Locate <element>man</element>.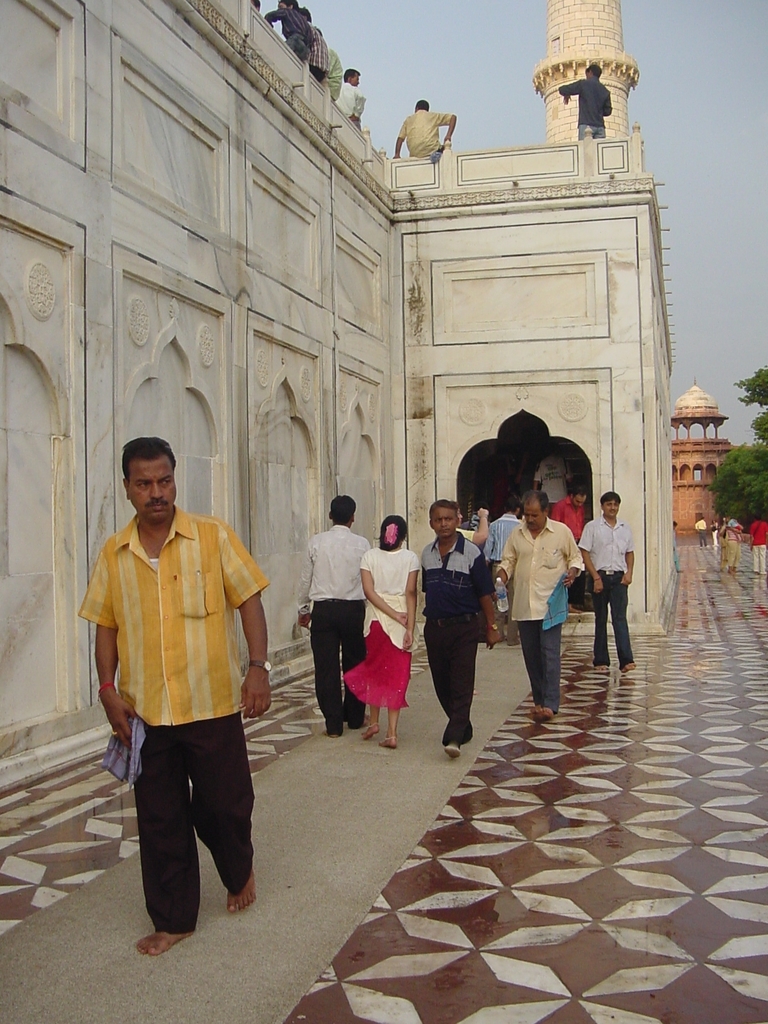
Bounding box: [749,515,767,571].
